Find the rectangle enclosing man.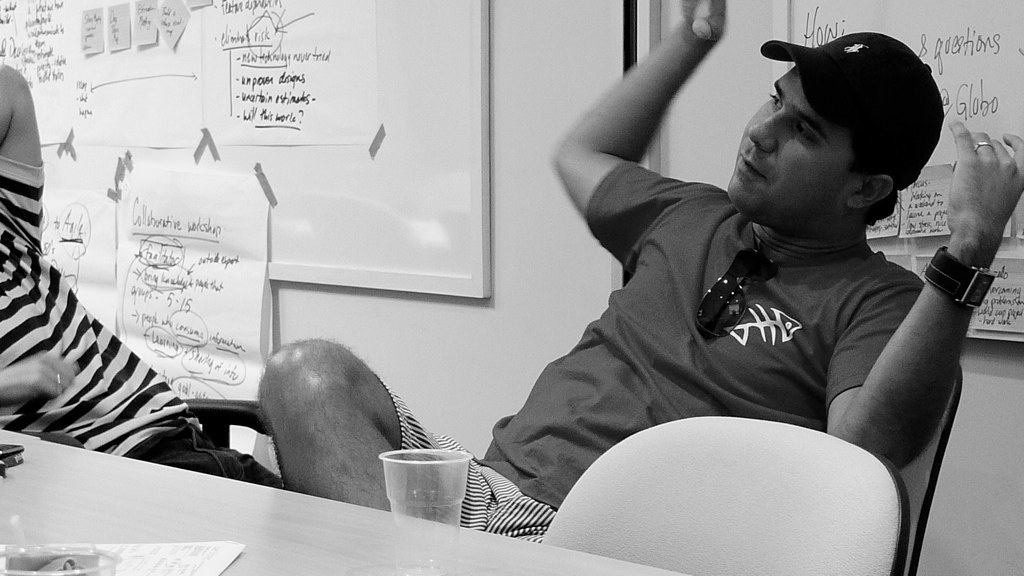
bbox=[0, 61, 289, 490].
